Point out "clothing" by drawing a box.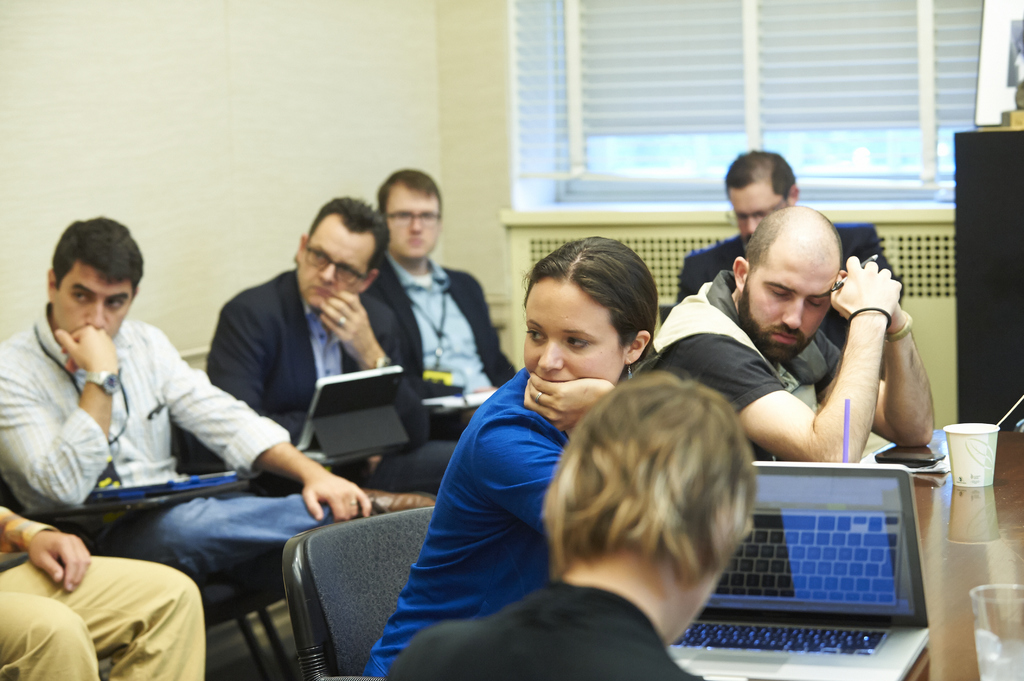
rect(351, 427, 478, 489).
